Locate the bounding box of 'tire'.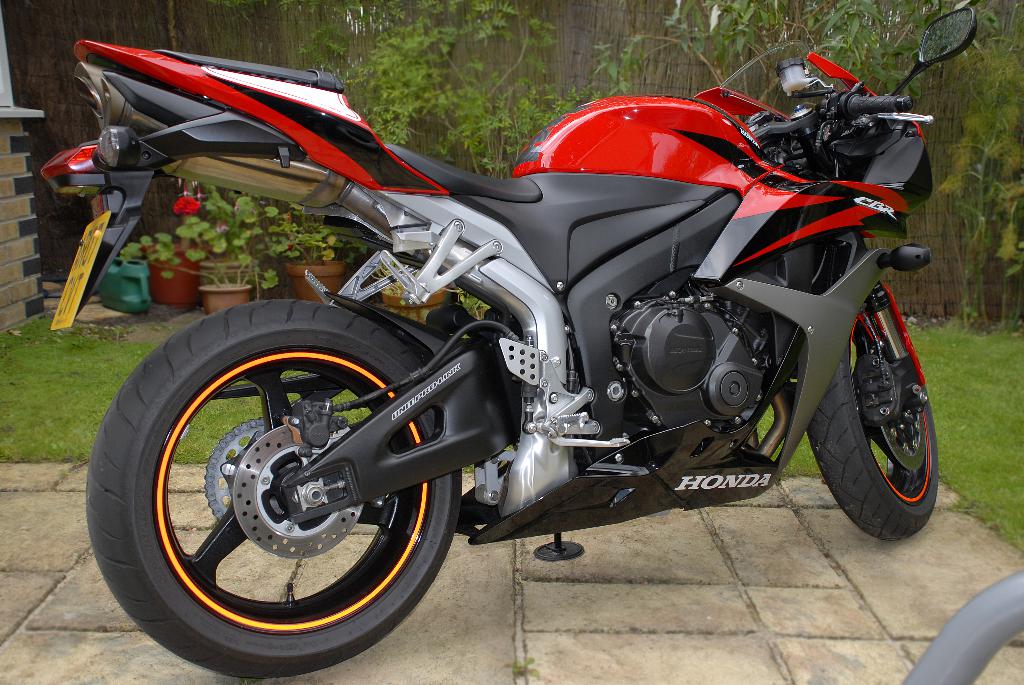
Bounding box: (left=806, top=285, right=938, bottom=540).
